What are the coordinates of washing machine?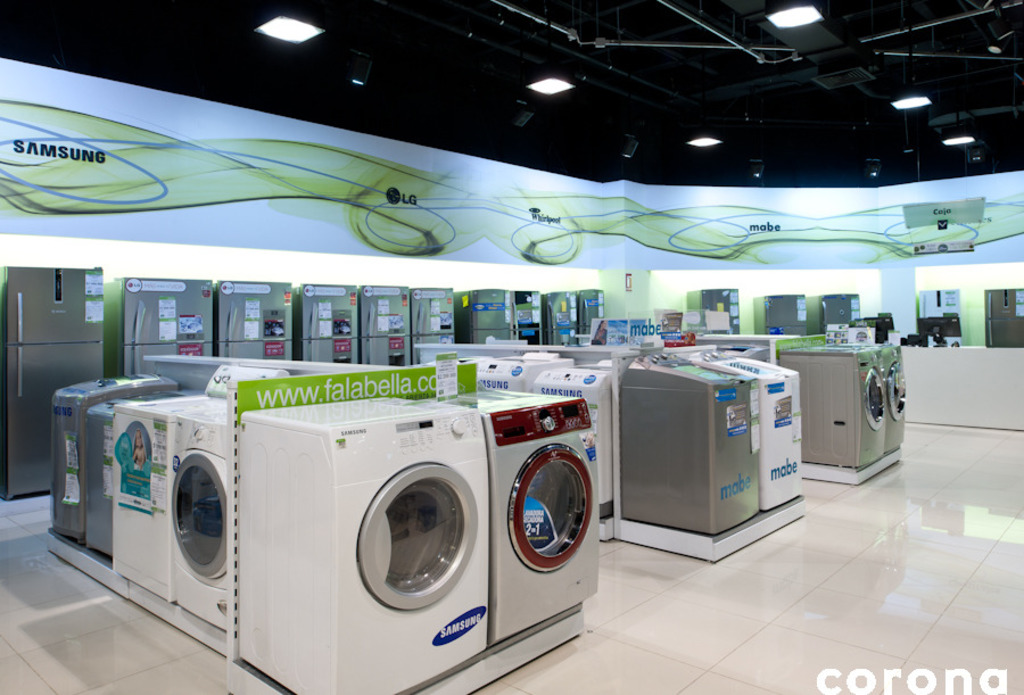
detection(773, 344, 884, 473).
